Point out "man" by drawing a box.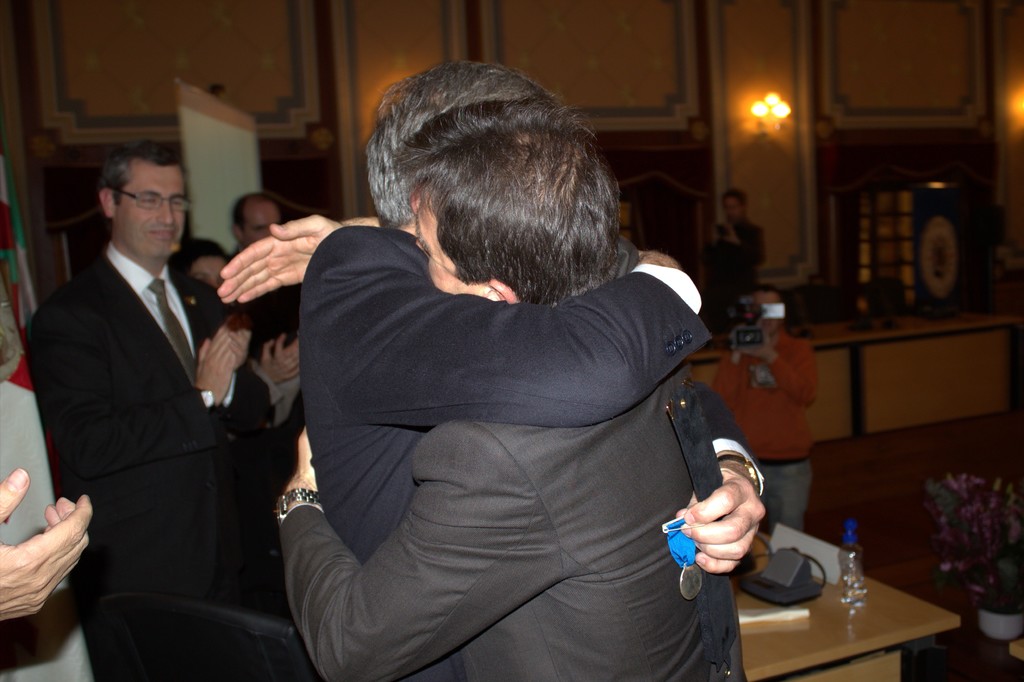
<region>706, 186, 774, 299</region>.
